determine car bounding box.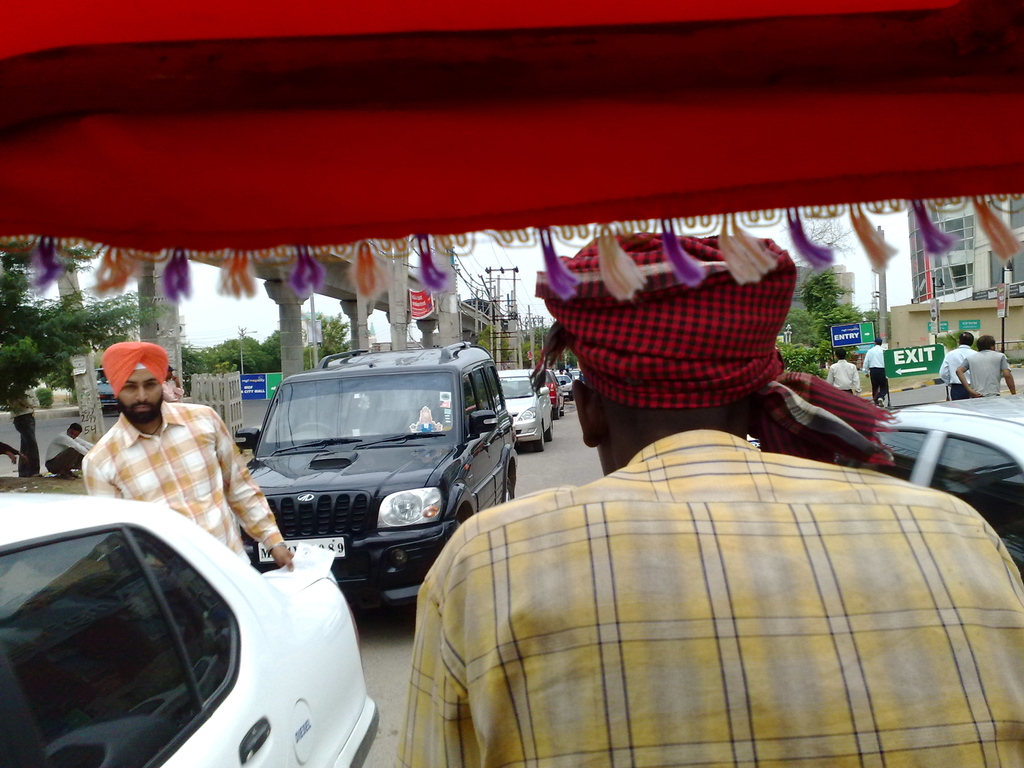
Determined: rect(231, 336, 509, 607).
